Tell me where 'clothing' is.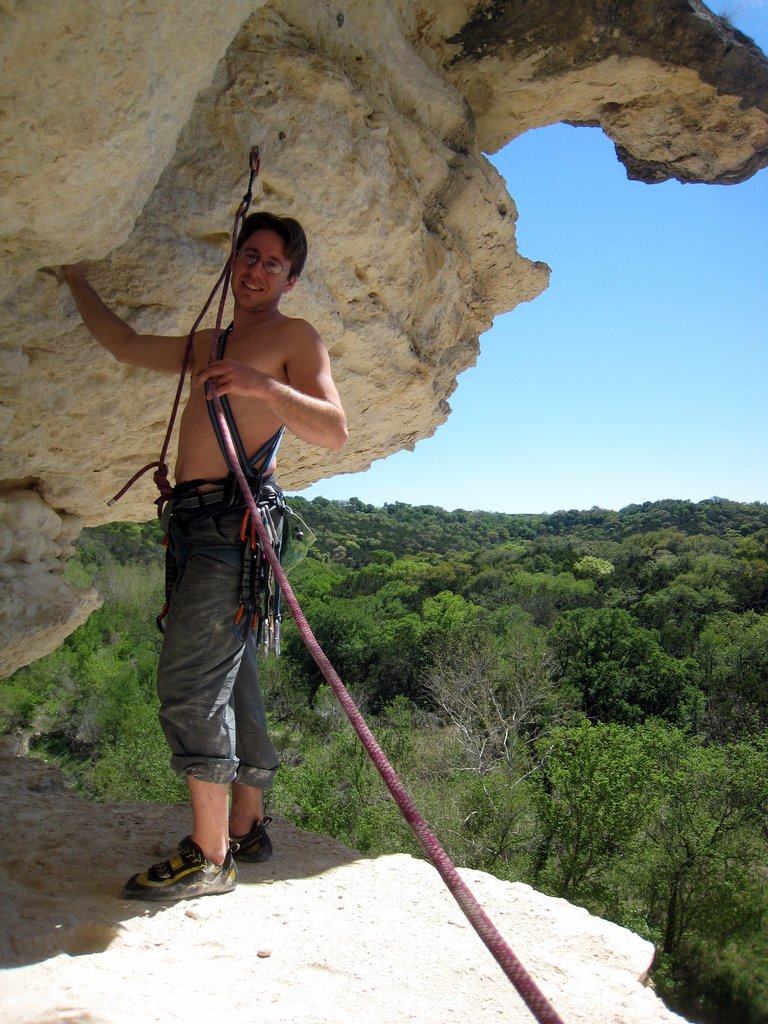
'clothing' is at left=147, top=480, right=296, bottom=791.
